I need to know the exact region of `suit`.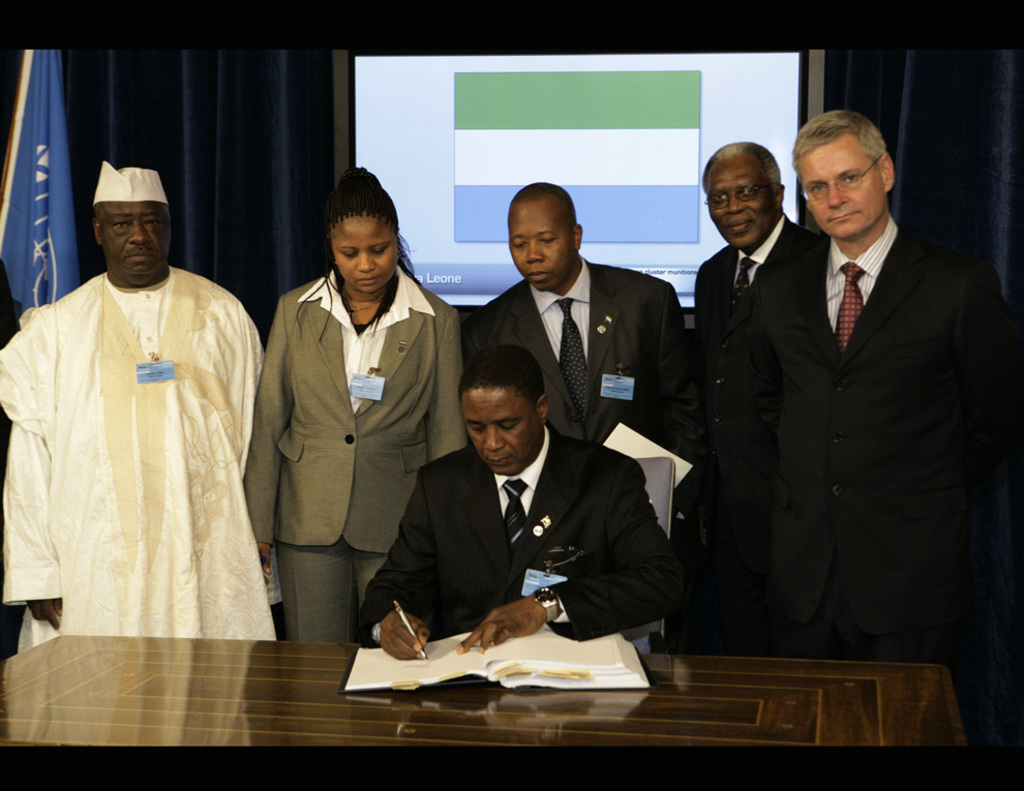
Region: (left=694, top=214, right=819, bottom=657).
